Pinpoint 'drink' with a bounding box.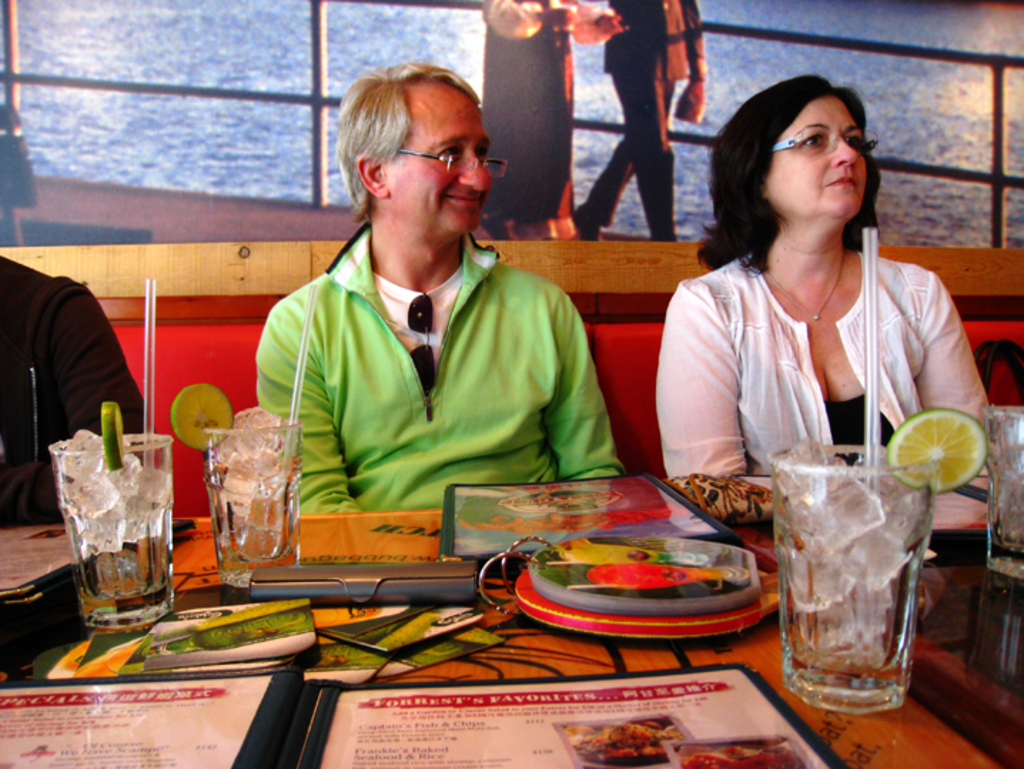
detection(204, 412, 302, 586).
